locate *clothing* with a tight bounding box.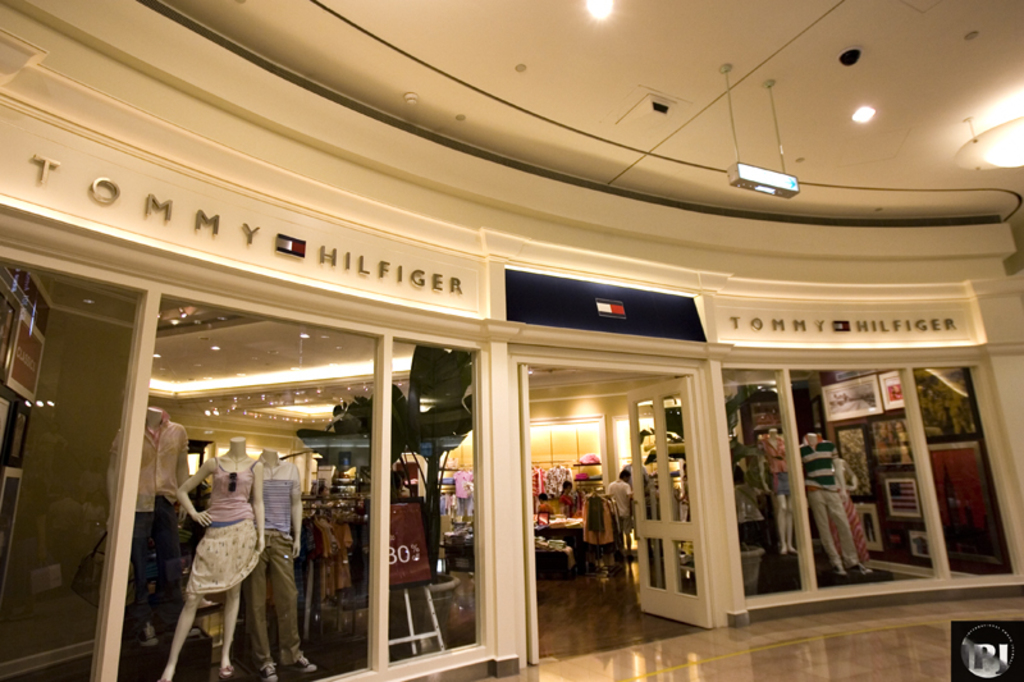
bbox(750, 430, 799, 521).
